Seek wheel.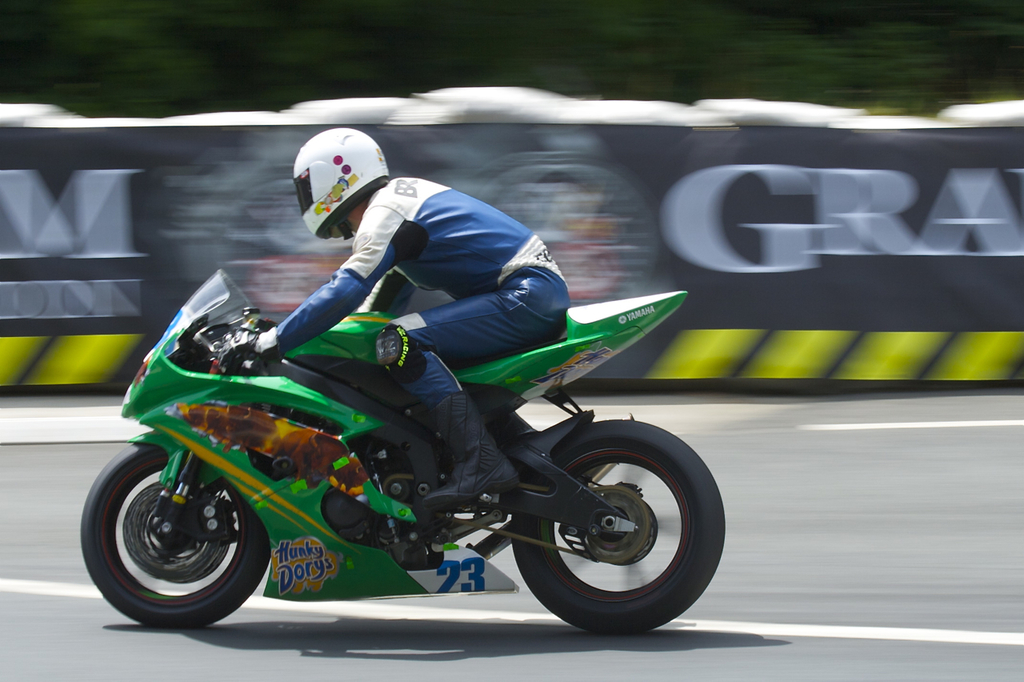
Rect(86, 455, 262, 621).
